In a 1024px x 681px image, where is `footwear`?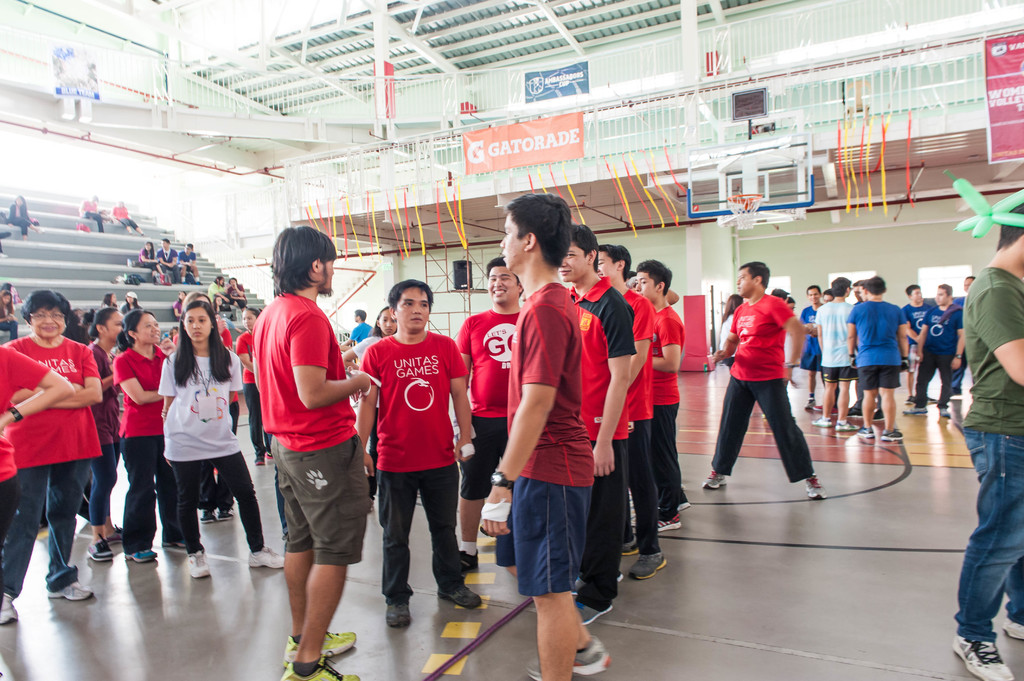
[628,545,673,581].
